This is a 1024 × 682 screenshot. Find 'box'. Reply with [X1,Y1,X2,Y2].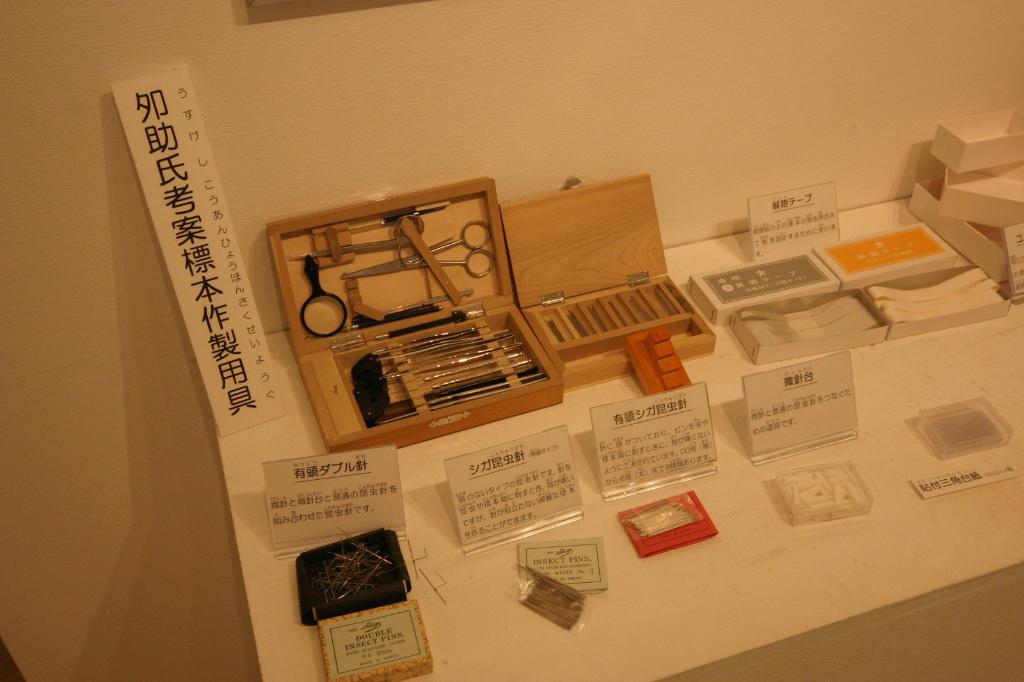
[905,175,1015,283].
